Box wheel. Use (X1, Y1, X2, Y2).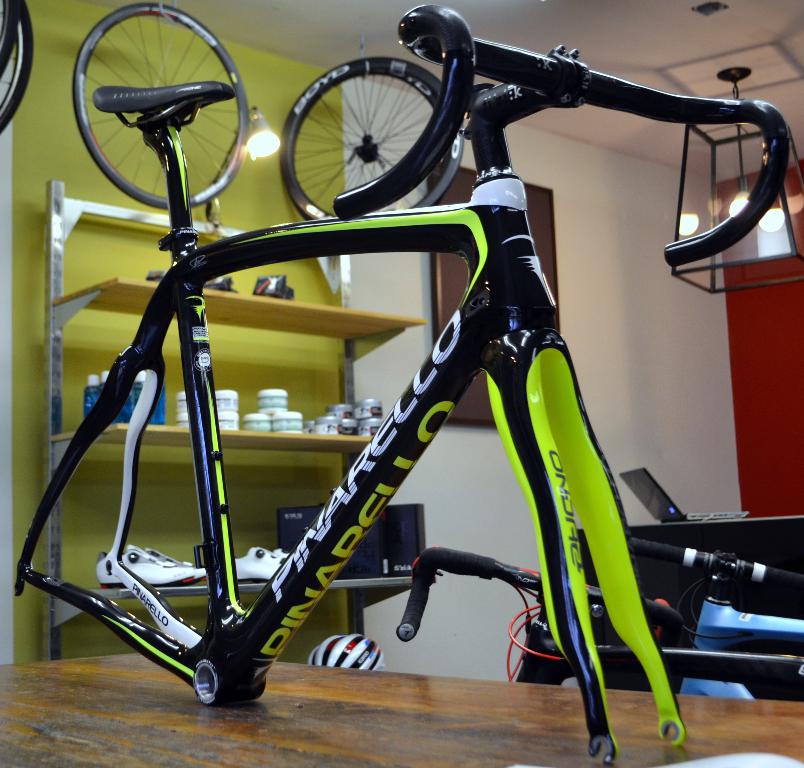
(277, 55, 462, 223).
